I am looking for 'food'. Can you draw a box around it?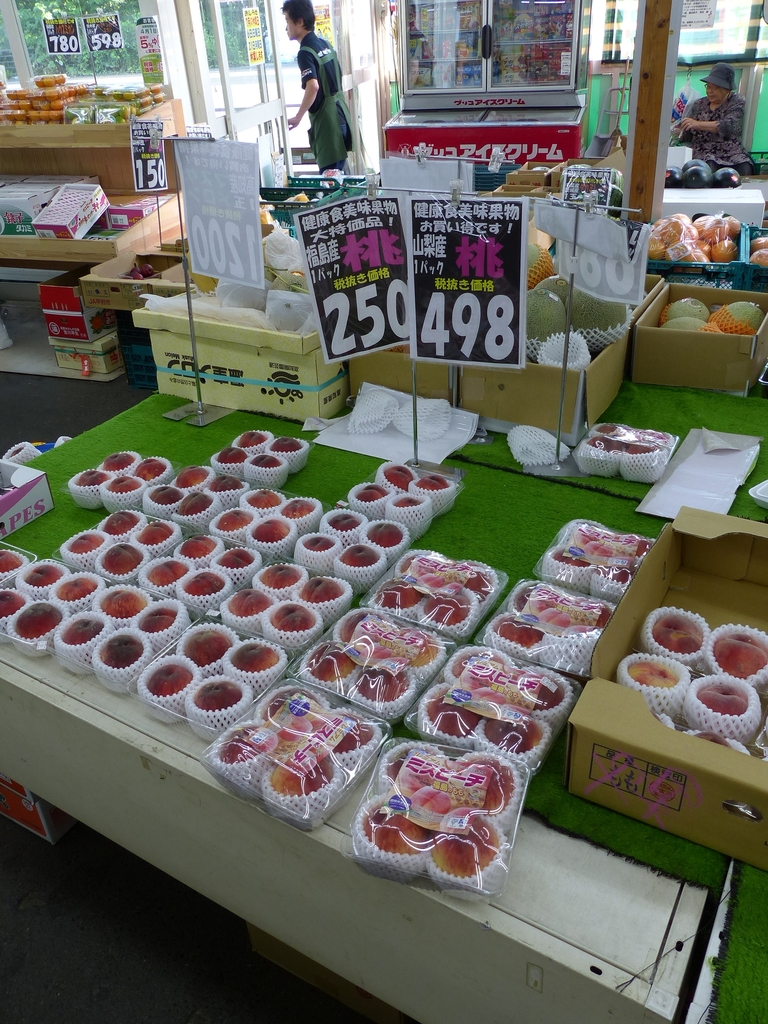
Sure, the bounding box is left=524, top=287, right=568, bottom=342.
